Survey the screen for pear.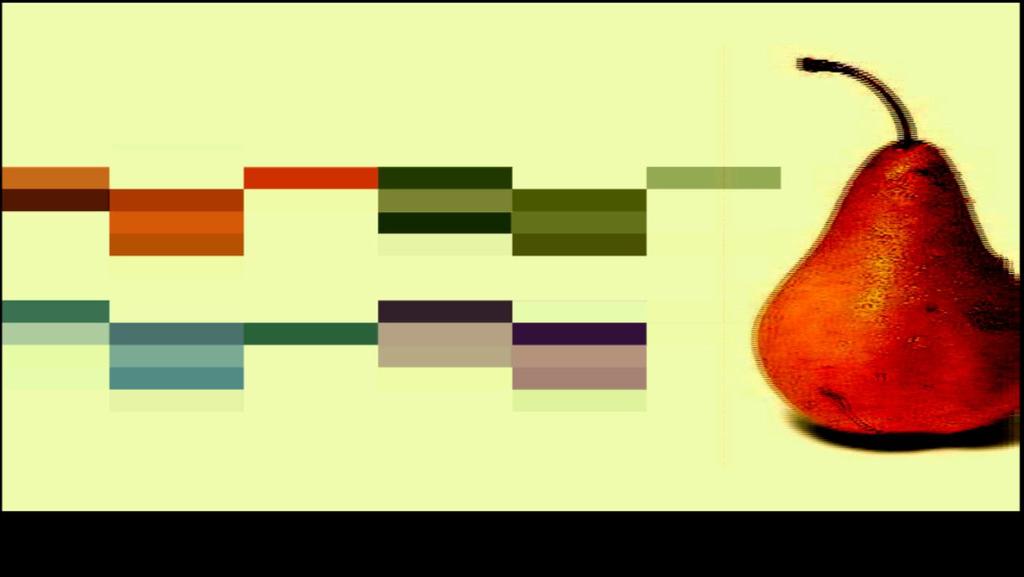
Survey found: {"left": 756, "top": 140, "right": 1023, "bottom": 435}.
